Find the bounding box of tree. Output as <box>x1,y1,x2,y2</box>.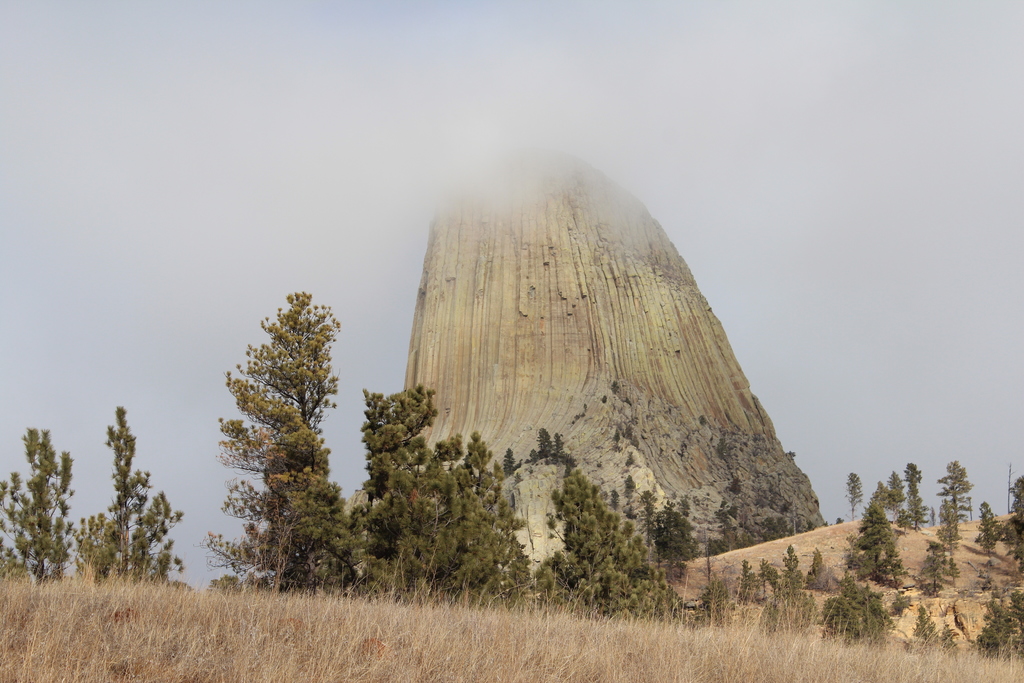
<box>813,548,824,579</box>.
